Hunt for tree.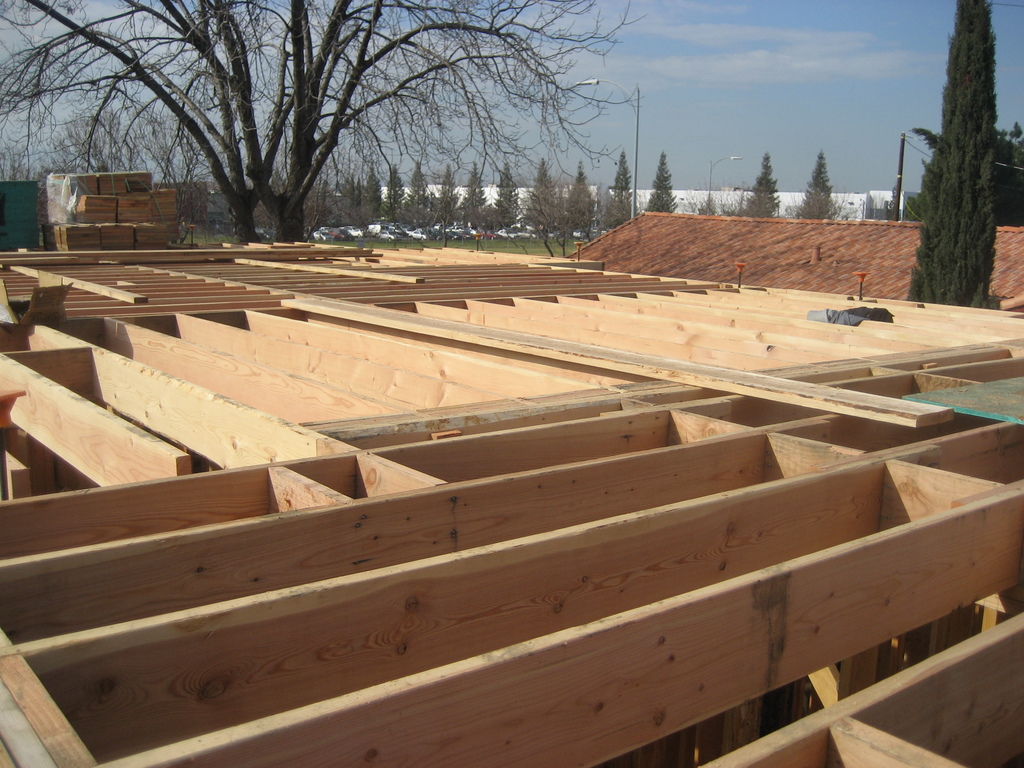
Hunted down at detection(2, 0, 653, 239).
